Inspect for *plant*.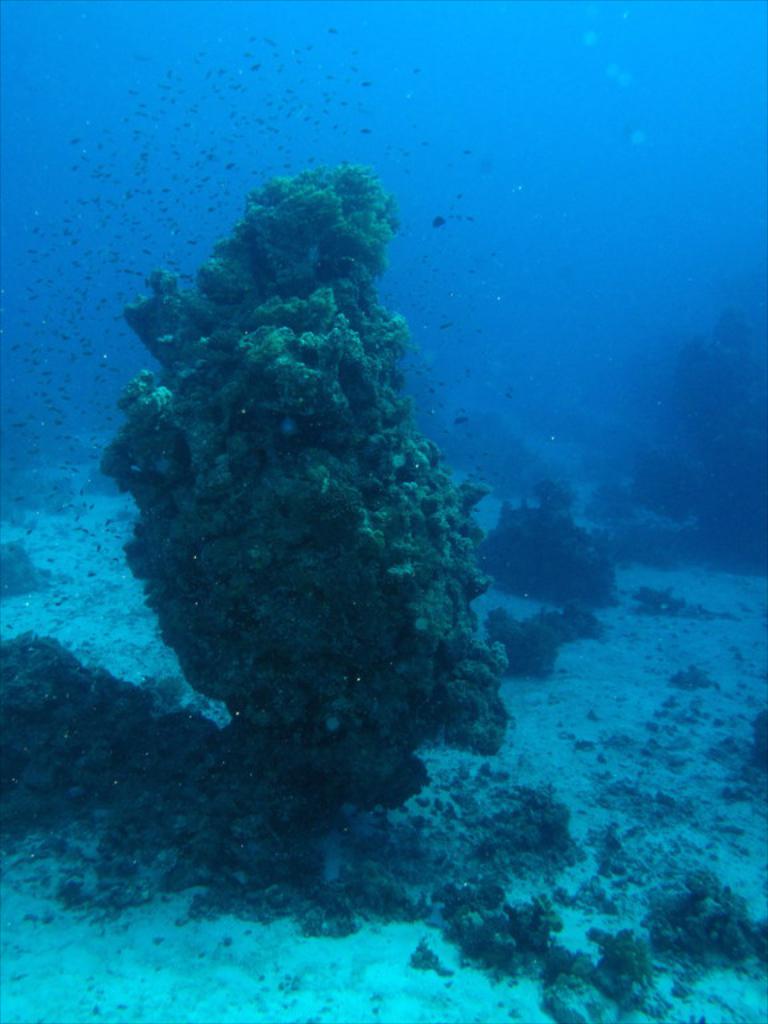
Inspection: region(499, 604, 608, 669).
